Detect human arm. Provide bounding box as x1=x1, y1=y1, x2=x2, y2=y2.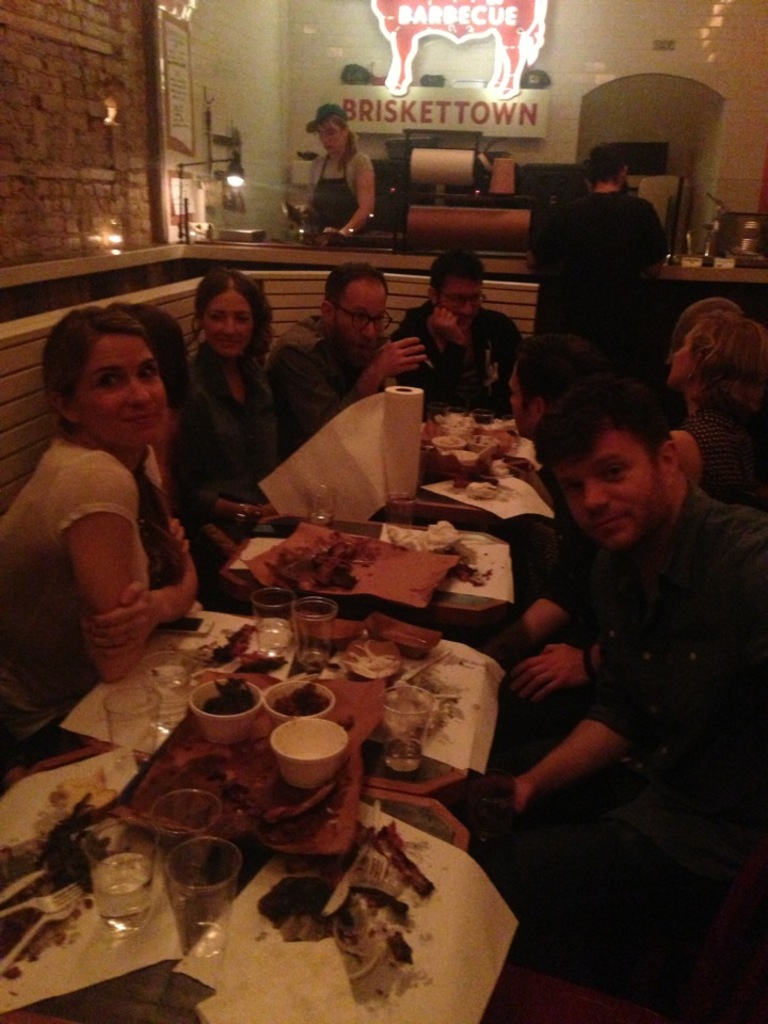
x1=662, y1=426, x2=700, y2=483.
